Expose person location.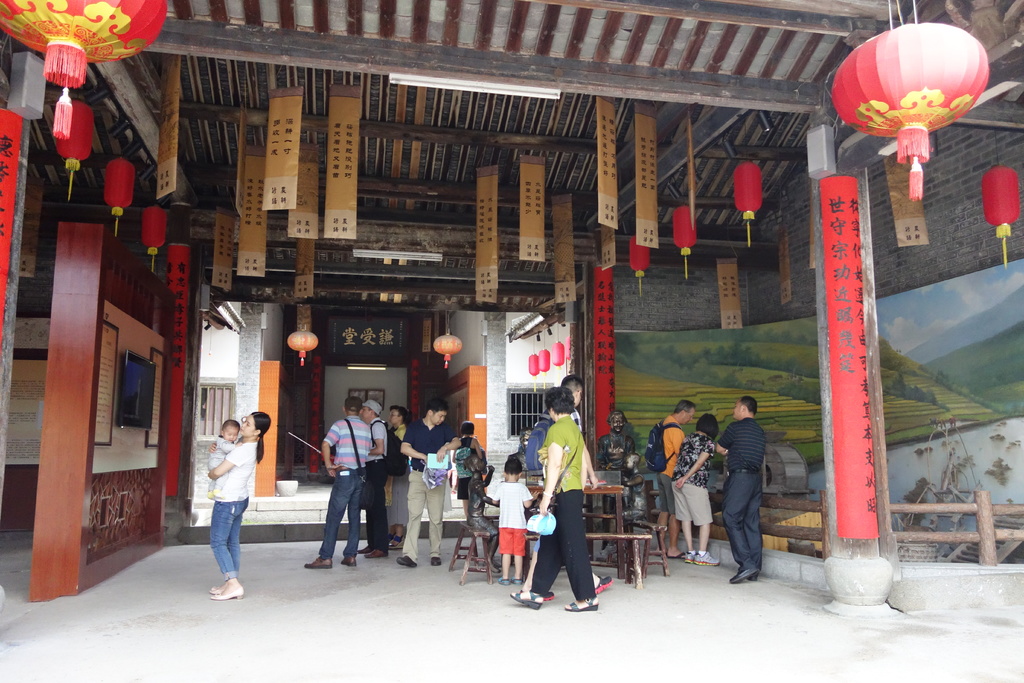
Exposed at locate(207, 412, 278, 602).
